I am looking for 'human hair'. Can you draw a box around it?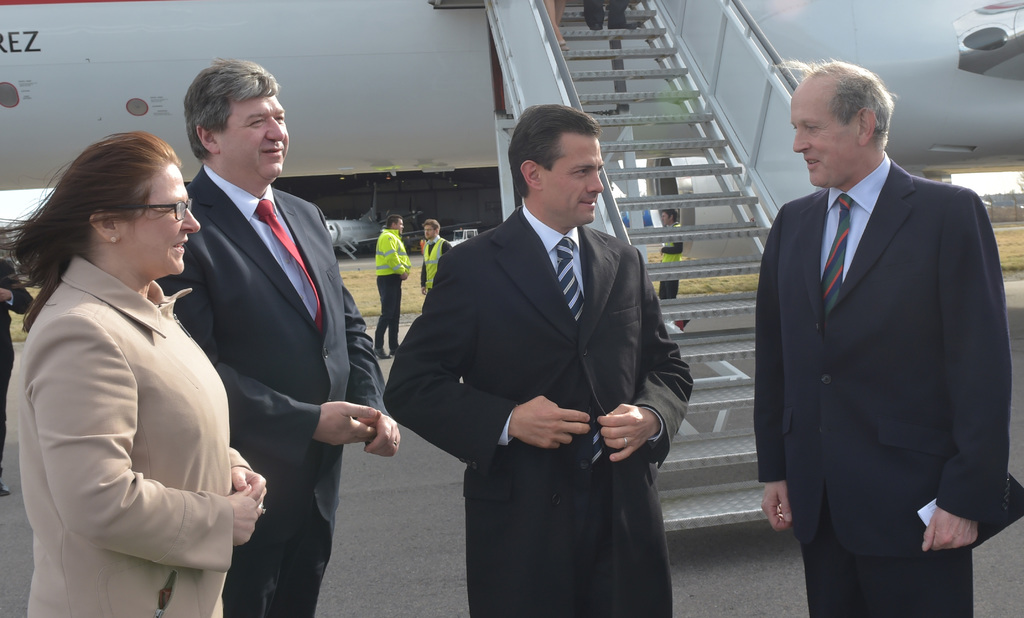
Sure, the bounding box is crop(508, 104, 600, 204).
